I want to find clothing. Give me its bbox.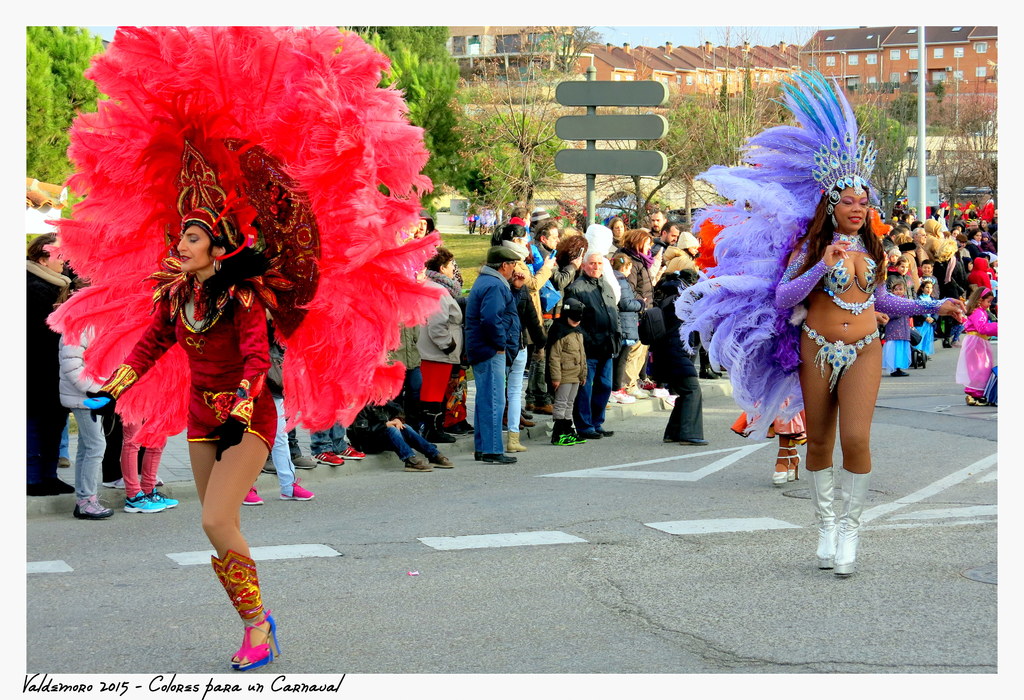
box=[558, 265, 578, 298].
